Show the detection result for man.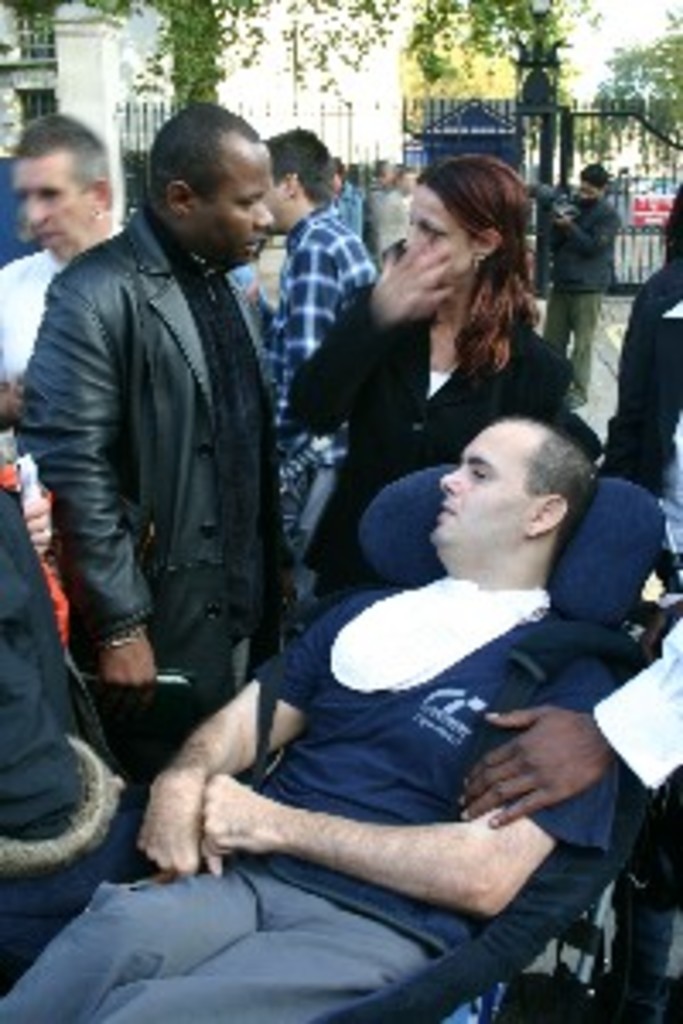
box(526, 167, 622, 413).
